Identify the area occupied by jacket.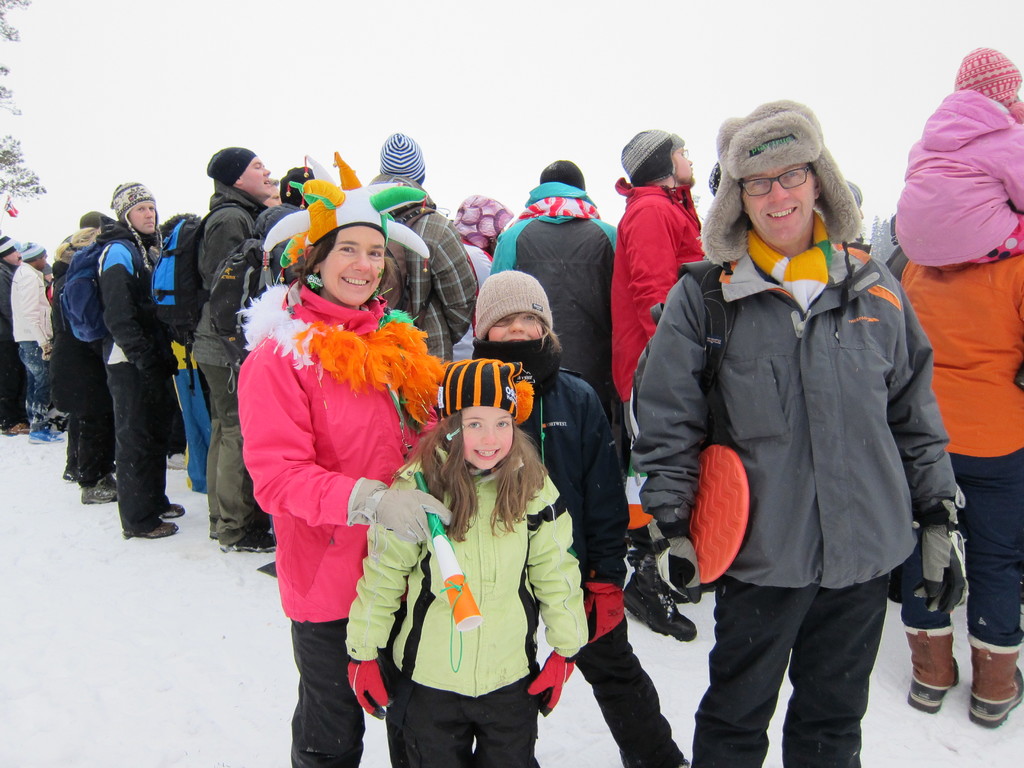
Area: {"left": 470, "top": 186, "right": 620, "bottom": 398}.
